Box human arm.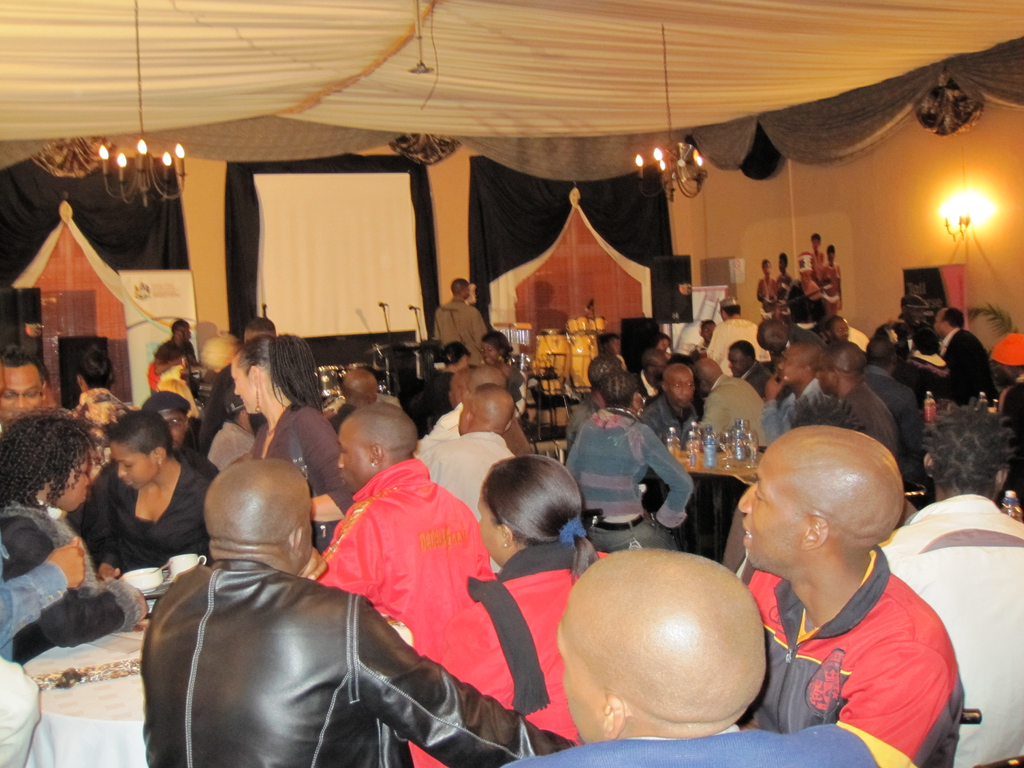
BBox(638, 428, 695, 529).
